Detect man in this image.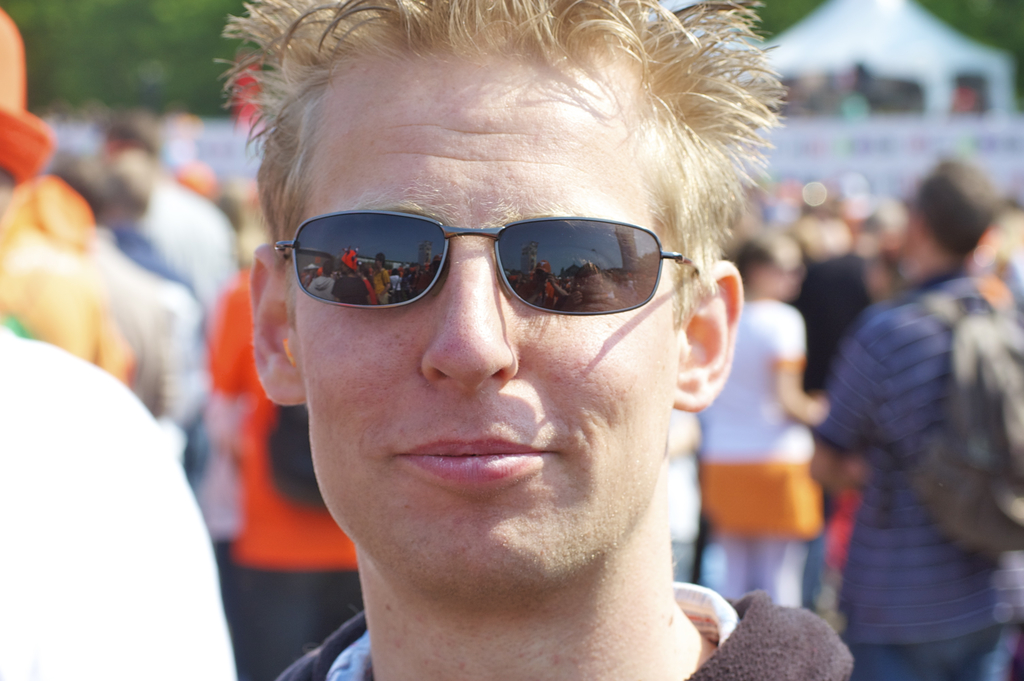
Detection: detection(0, 13, 249, 680).
